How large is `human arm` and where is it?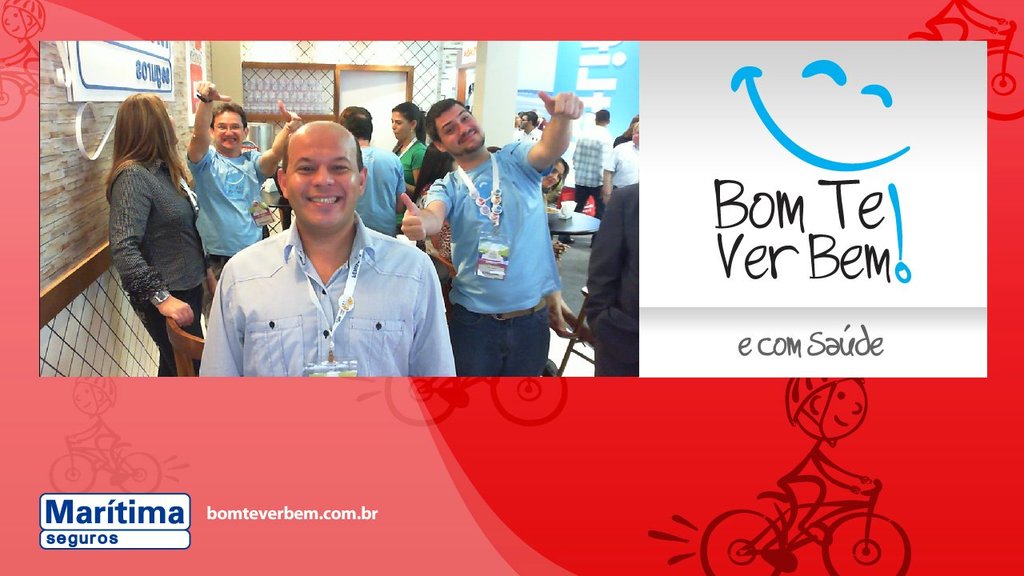
Bounding box: detection(194, 266, 245, 382).
